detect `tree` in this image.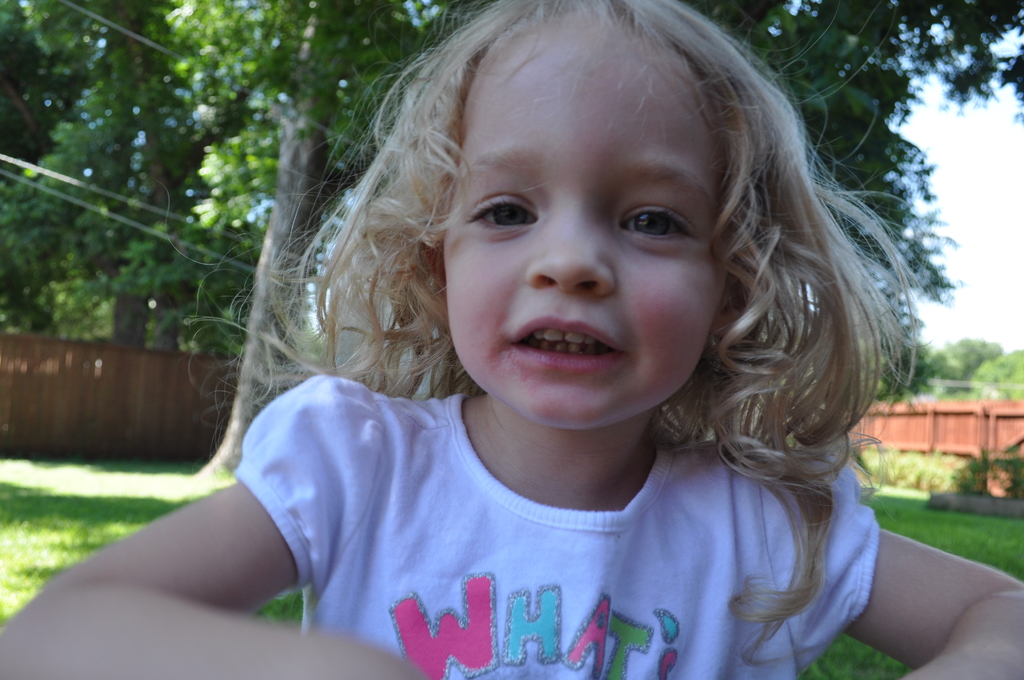
Detection: [972,345,1023,399].
